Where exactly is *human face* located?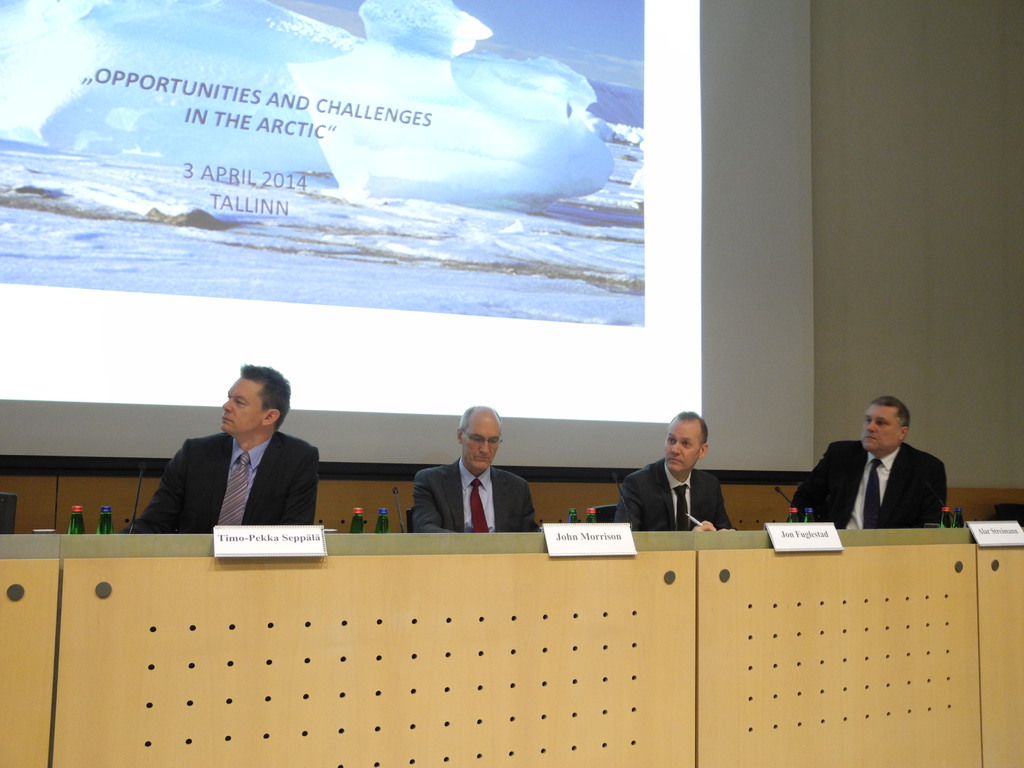
Its bounding box is <region>666, 419, 698, 471</region>.
